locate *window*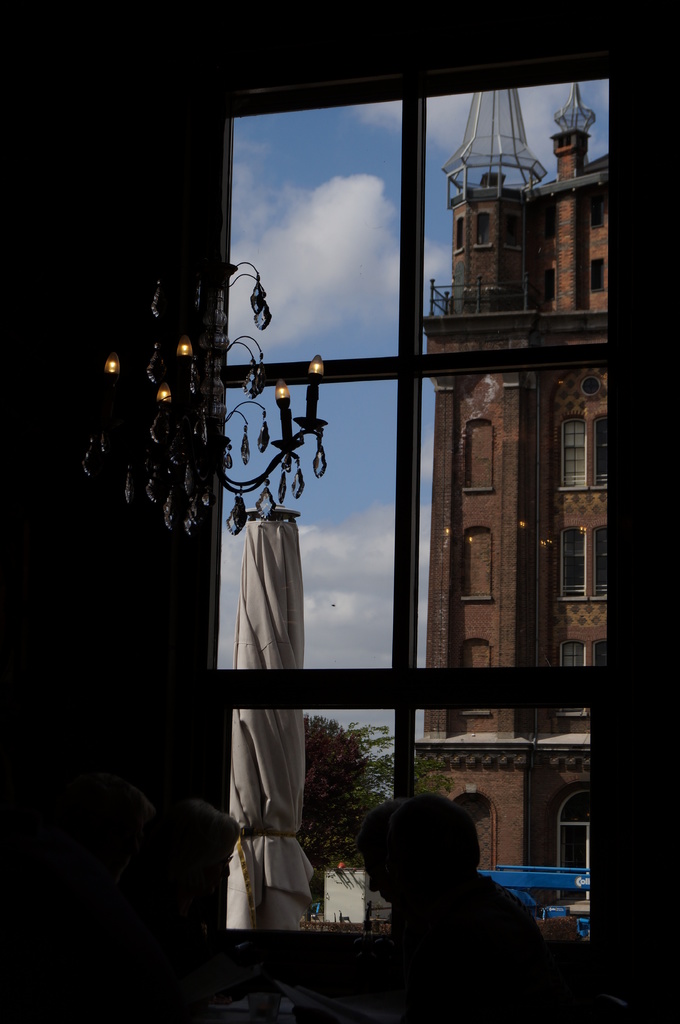
{"x1": 585, "y1": 255, "x2": 605, "y2": 294}
